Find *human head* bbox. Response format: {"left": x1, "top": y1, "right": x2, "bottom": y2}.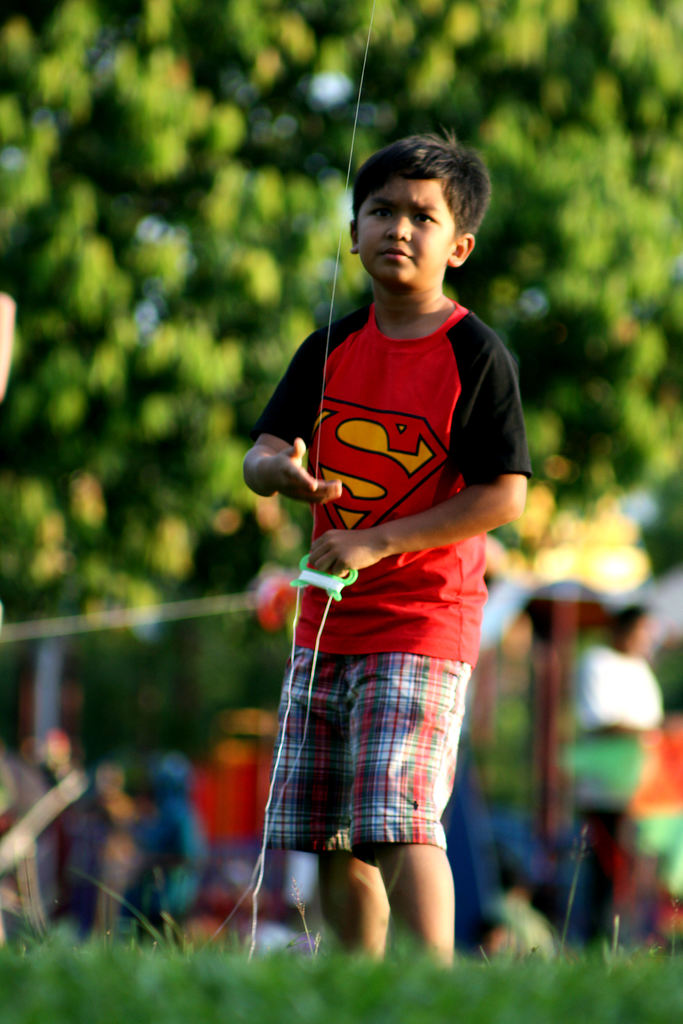
{"left": 352, "top": 136, "right": 493, "bottom": 295}.
